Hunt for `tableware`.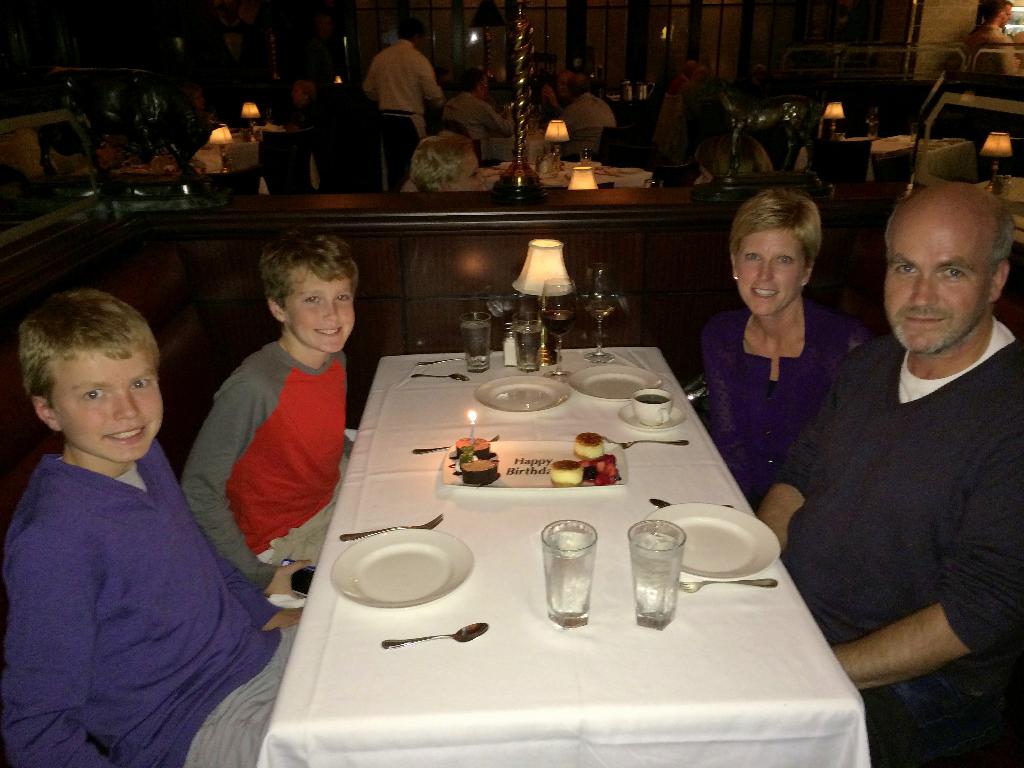
Hunted down at [x1=410, y1=371, x2=470, y2=383].
